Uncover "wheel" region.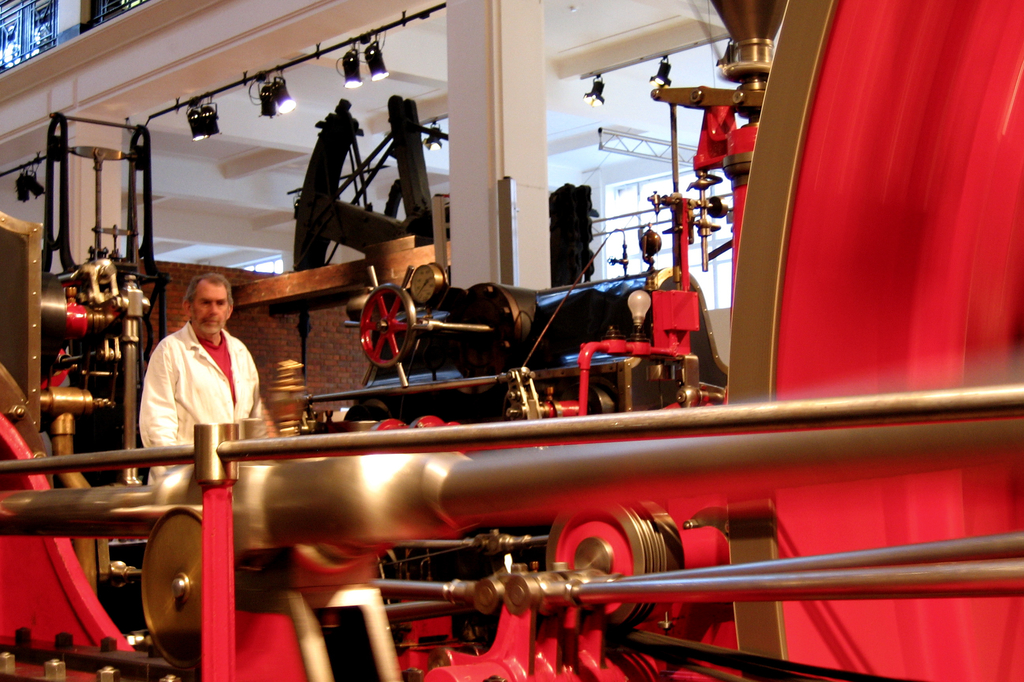
Uncovered: l=353, t=291, r=414, b=376.
